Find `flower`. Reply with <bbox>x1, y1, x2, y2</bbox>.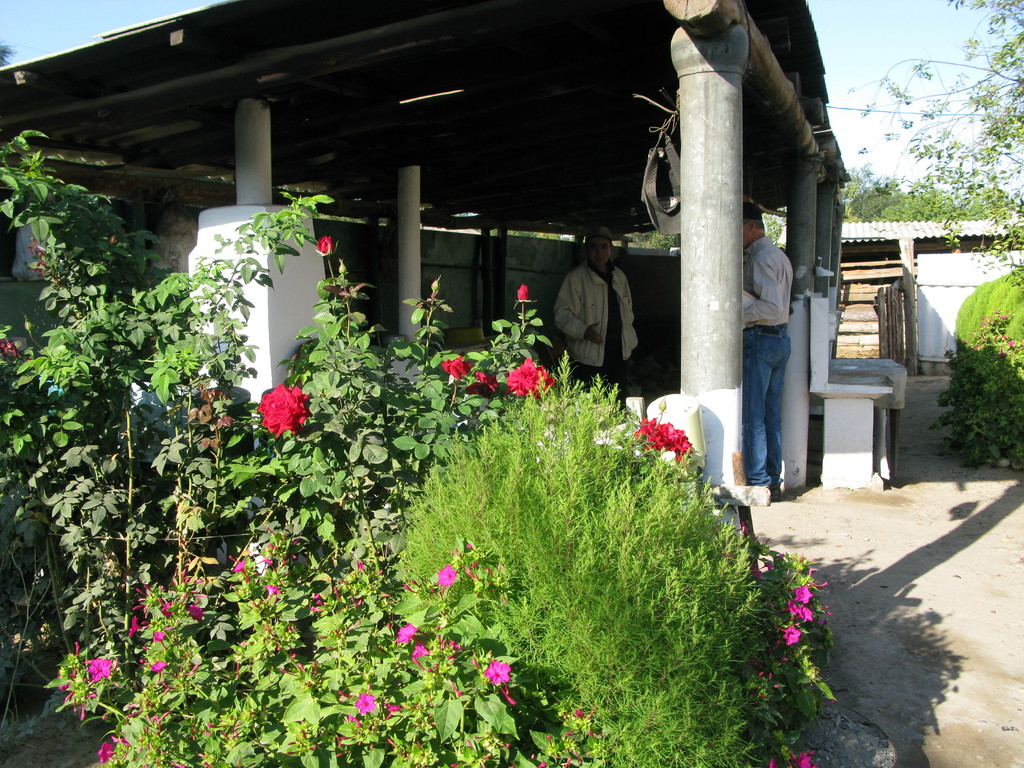
<bbox>627, 413, 697, 460</bbox>.
